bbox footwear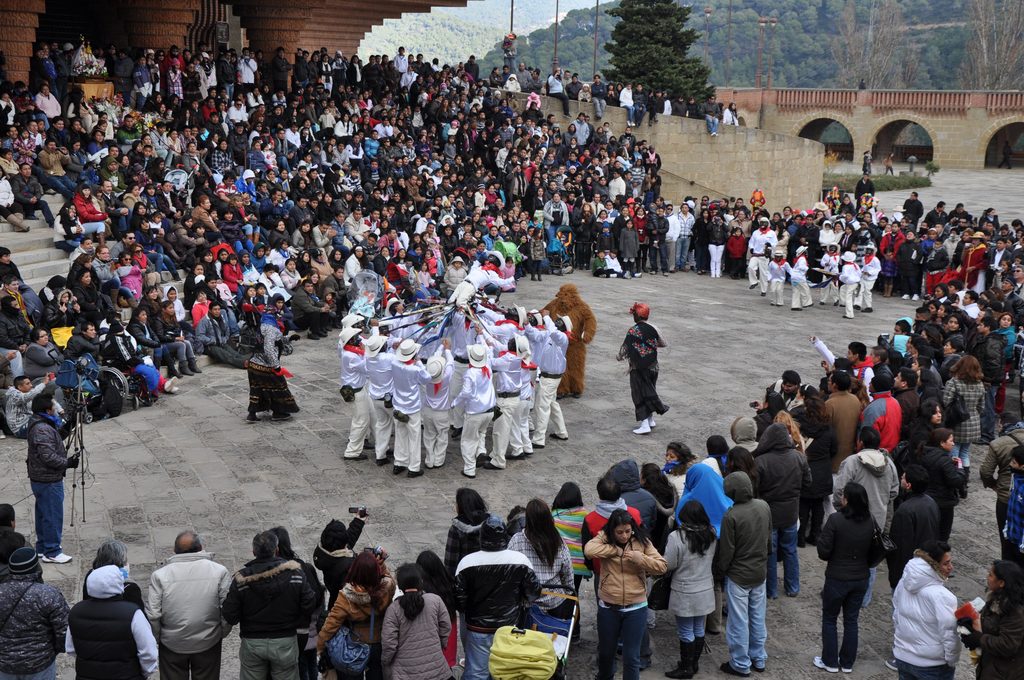
rect(694, 634, 707, 672)
